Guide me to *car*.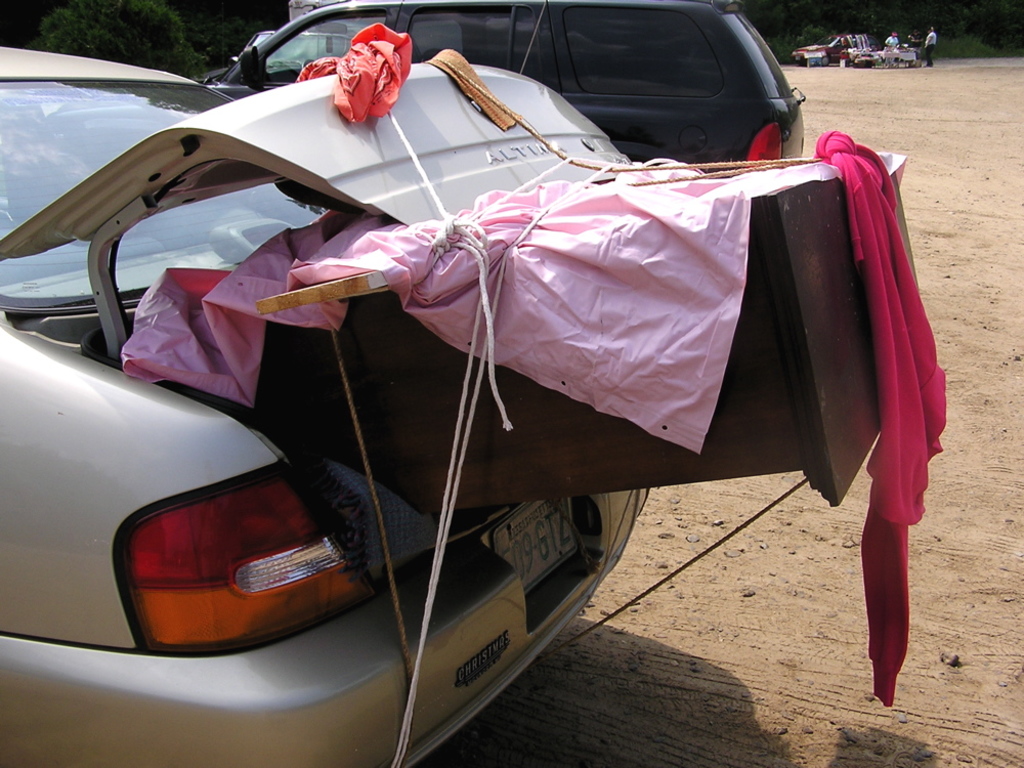
Guidance: [0, 44, 653, 767].
